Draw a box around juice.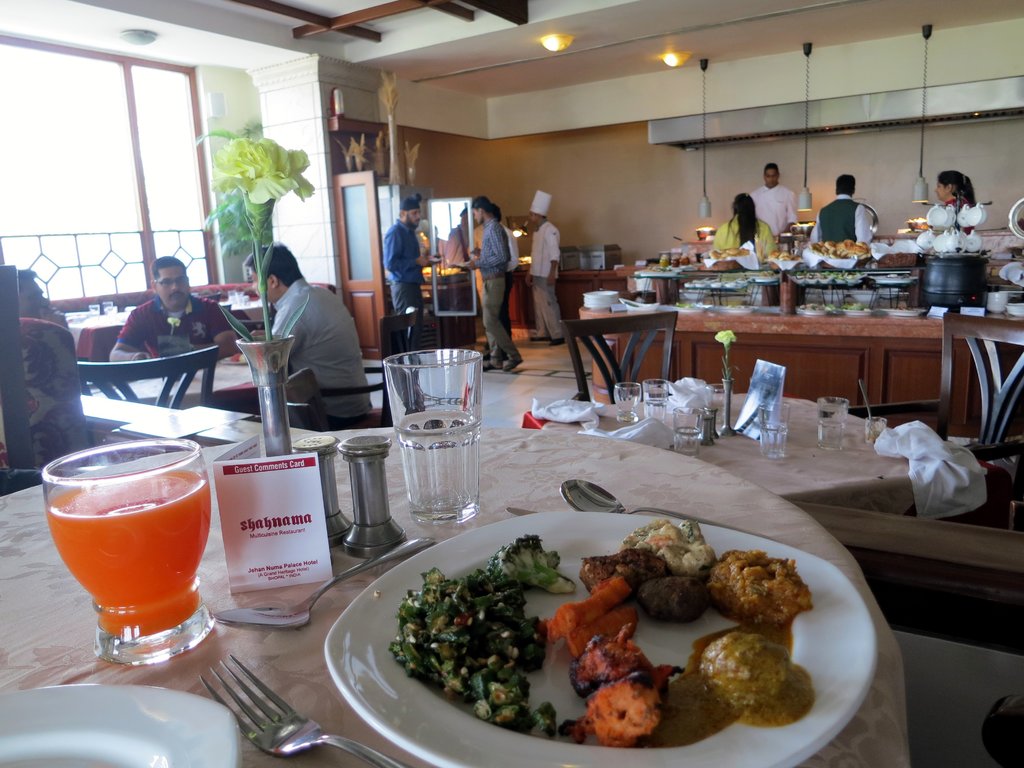
rect(397, 413, 479, 516).
